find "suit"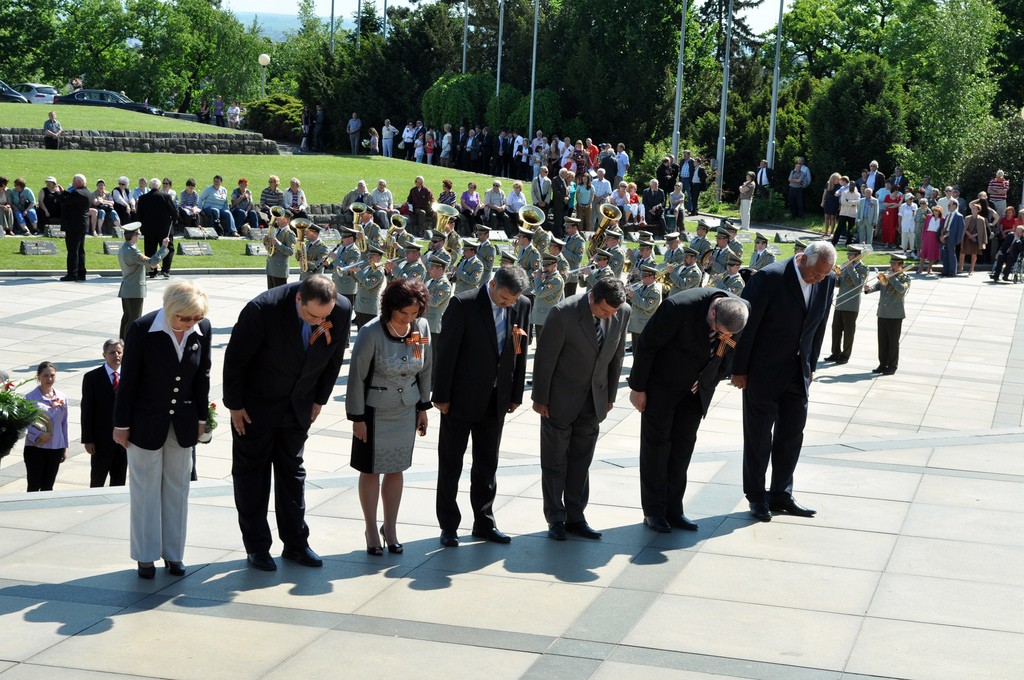
box(499, 135, 506, 164)
